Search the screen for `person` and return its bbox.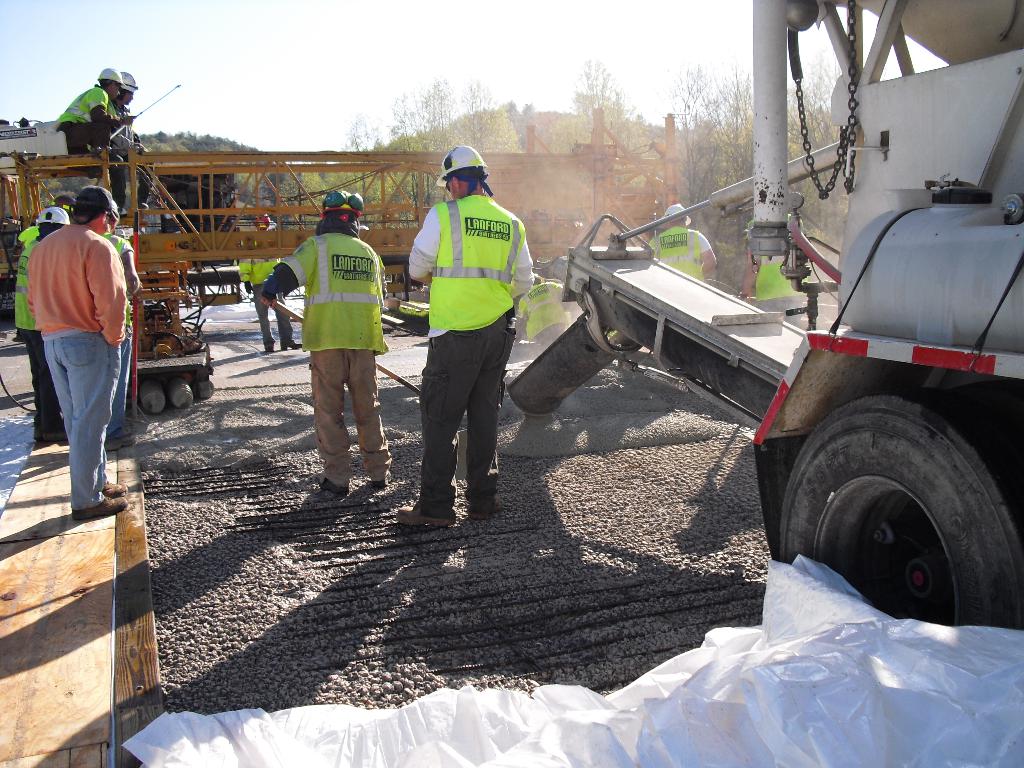
Found: bbox=(262, 186, 386, 490).
